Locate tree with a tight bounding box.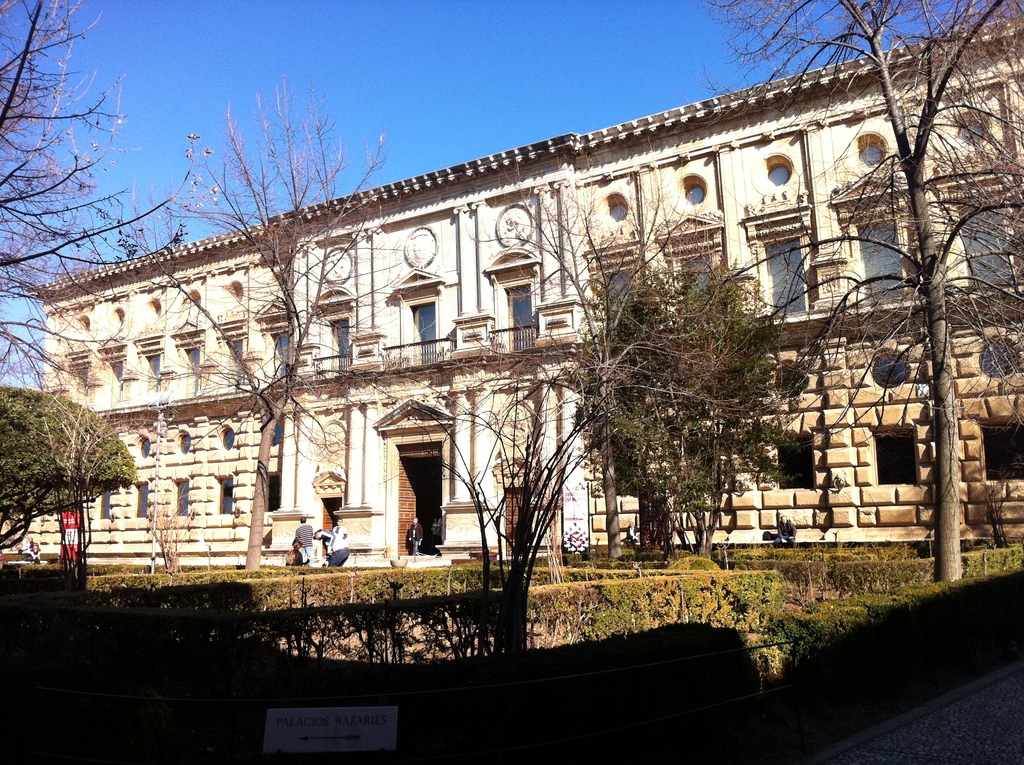
detection(386, 336, 674, 662).
